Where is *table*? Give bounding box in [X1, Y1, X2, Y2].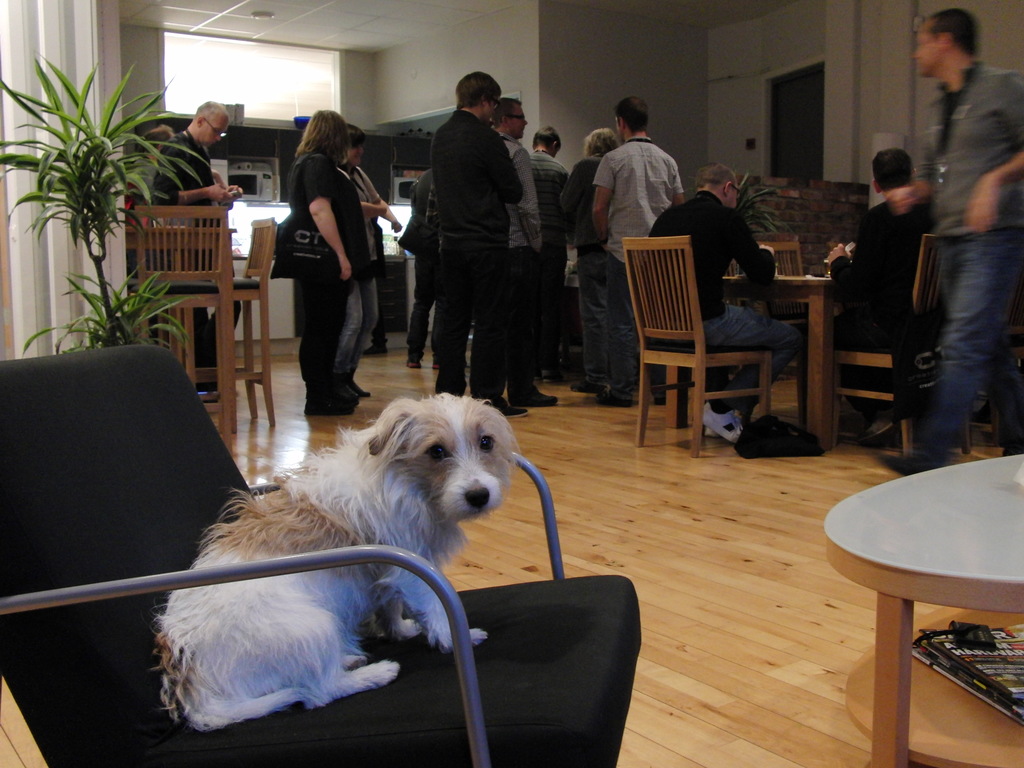
[817, 418, 1023, 751].
